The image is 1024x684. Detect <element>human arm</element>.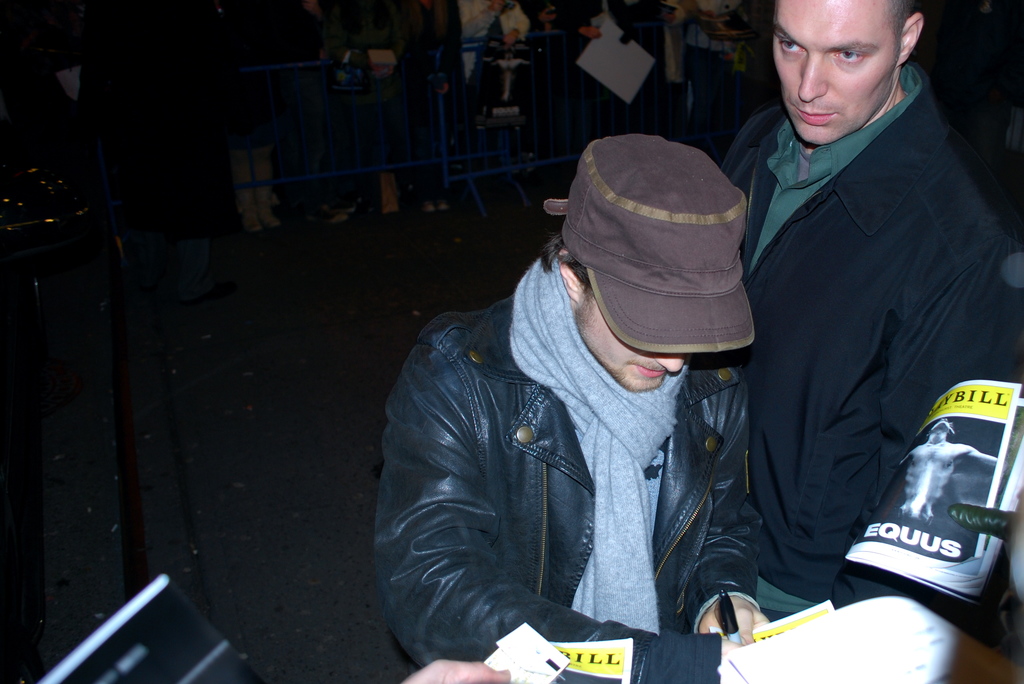
Detection: [left=394, top=334, right=887, bottom=671].
